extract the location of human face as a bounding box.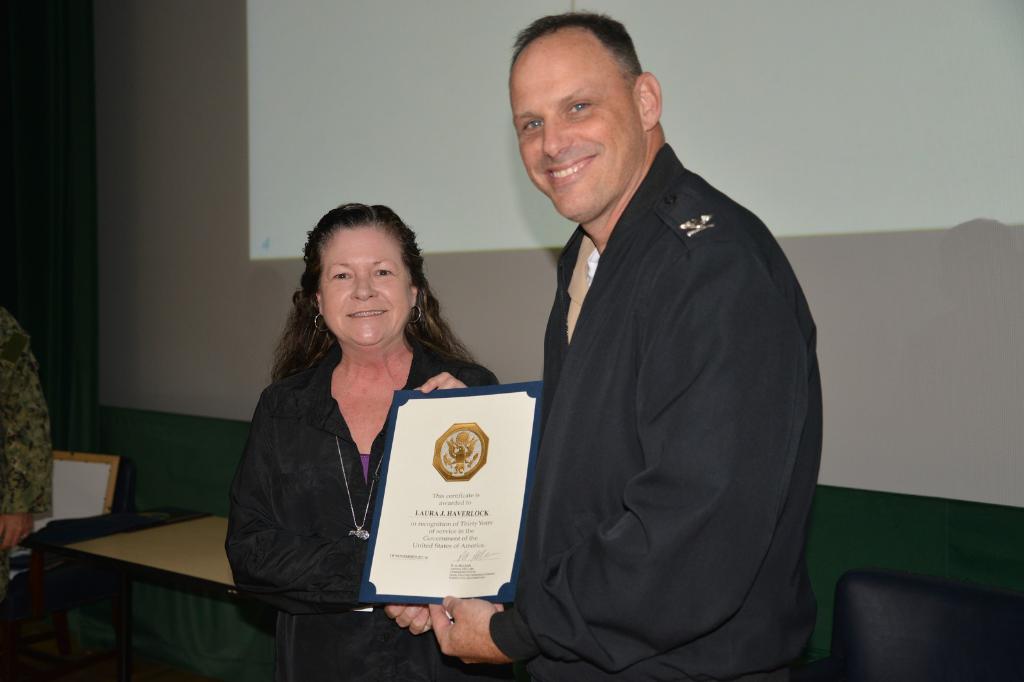
<box>512,35,641,223</box>.
